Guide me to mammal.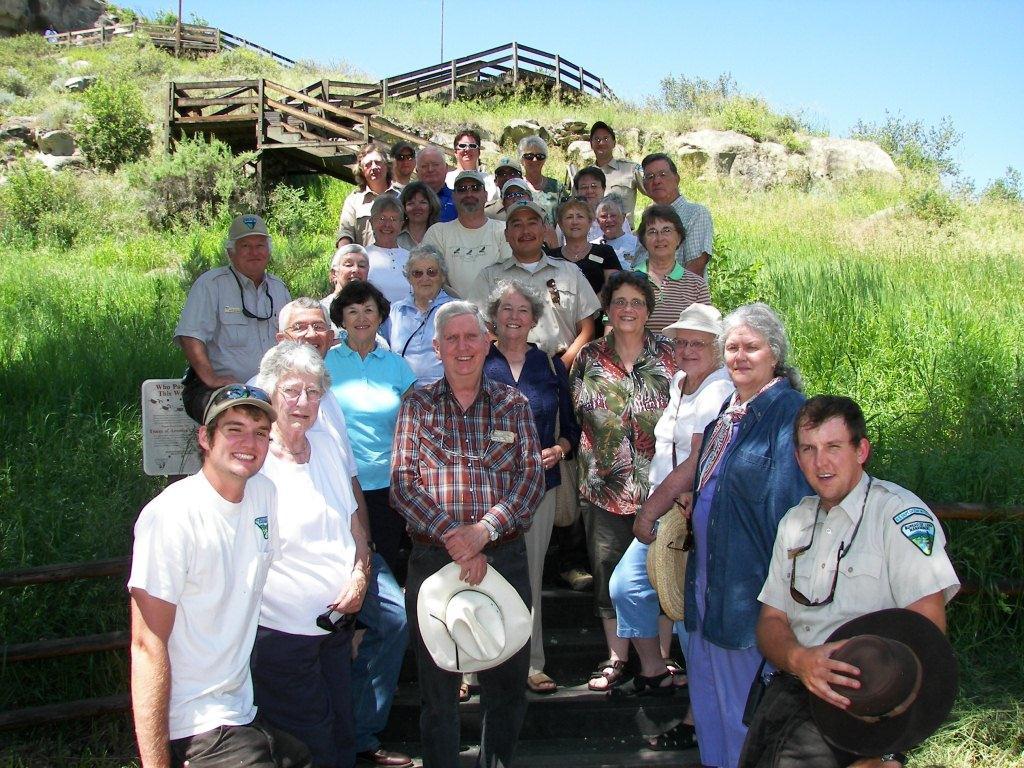
Guidance: {"x1": 591, "y1": 187, "x2": 644, "y2": 258}.
